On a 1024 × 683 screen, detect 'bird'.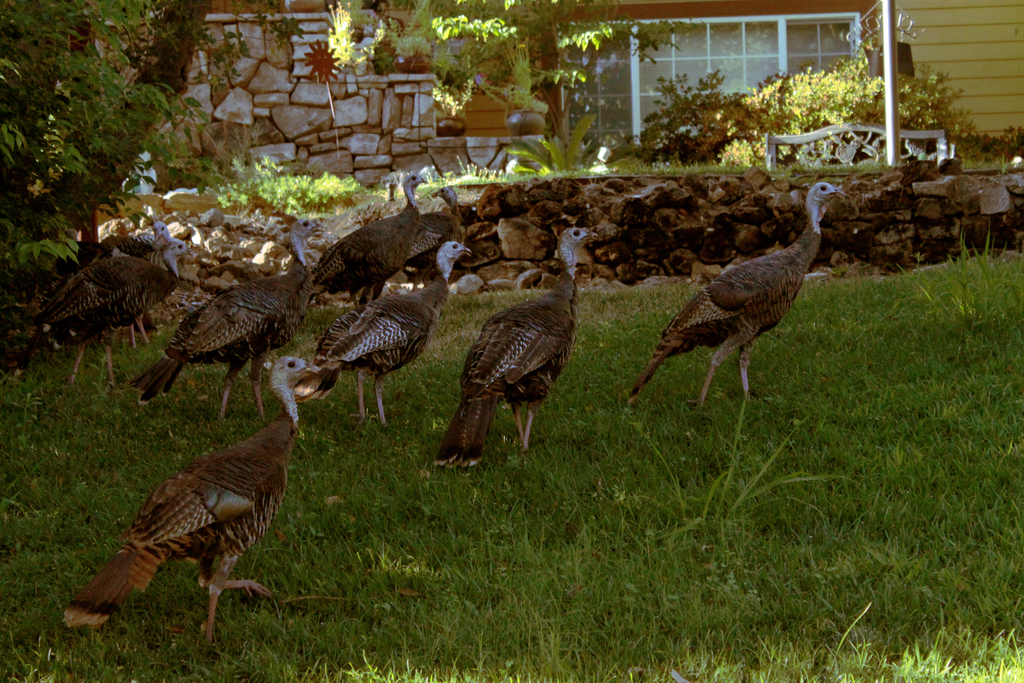
(left=623, top=181, right=851, bottom=418).
